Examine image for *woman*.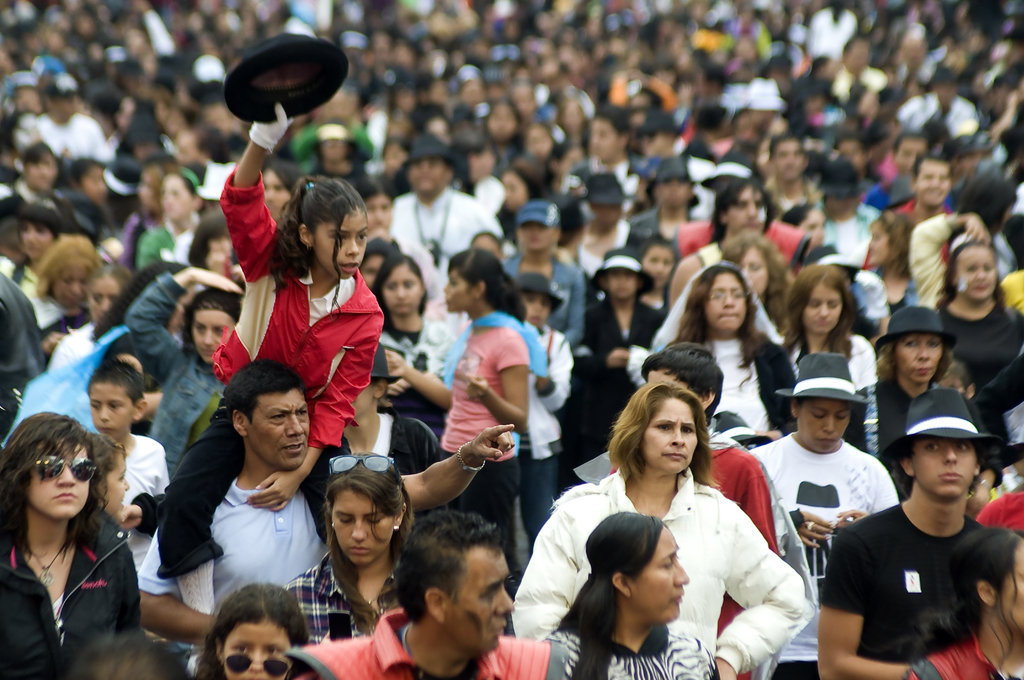
Examination result: left=779, top=203, right=824, bottom=254.
